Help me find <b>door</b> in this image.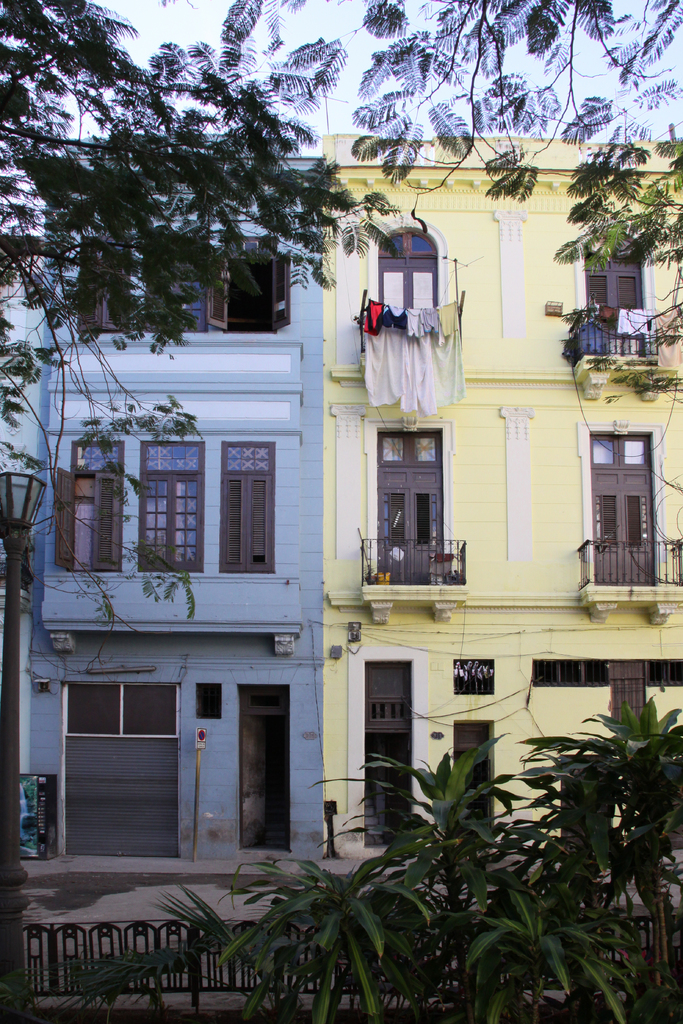
Found it: [x1=374, y1=465, x2=442, y2=586].
